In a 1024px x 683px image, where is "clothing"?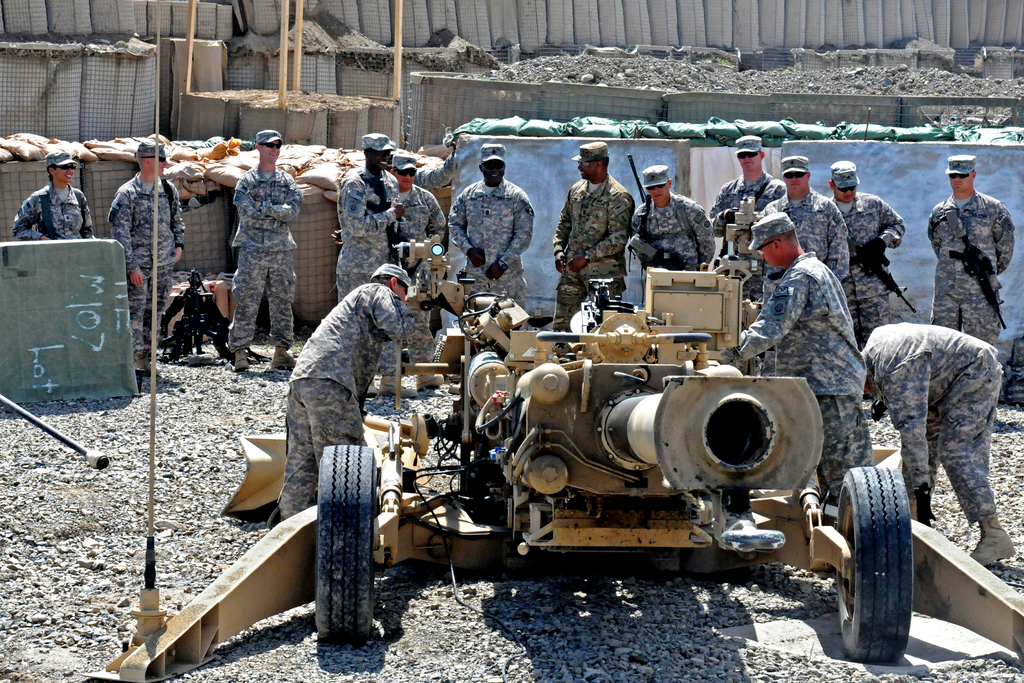
[left=812, top=194, right=908, bottom=342].
